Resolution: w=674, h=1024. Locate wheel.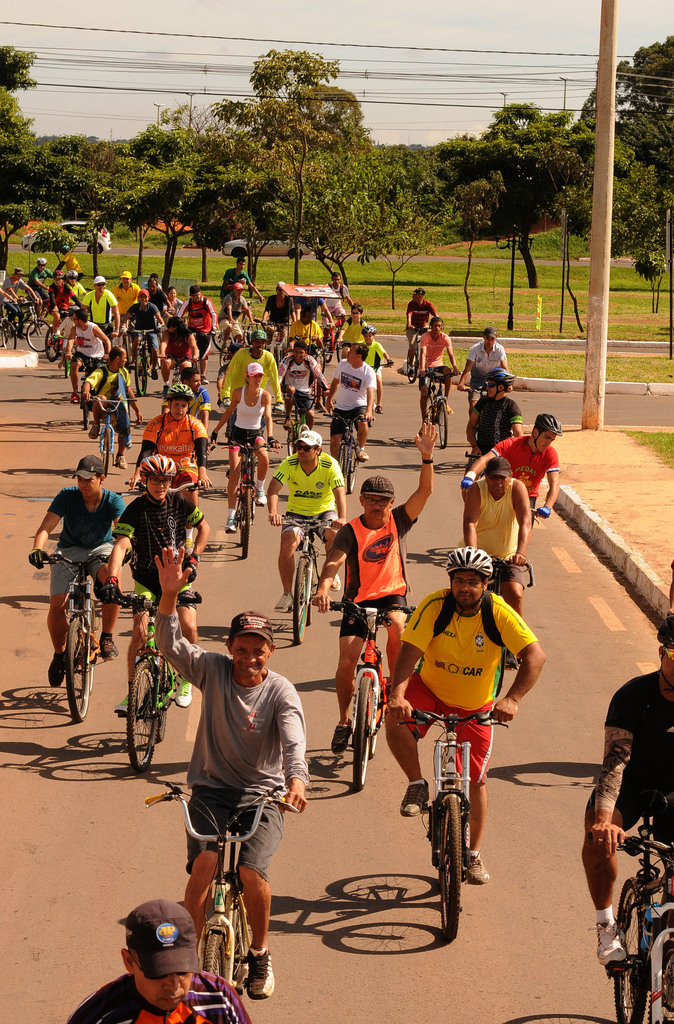
<box>285,557,318,646</box>.
